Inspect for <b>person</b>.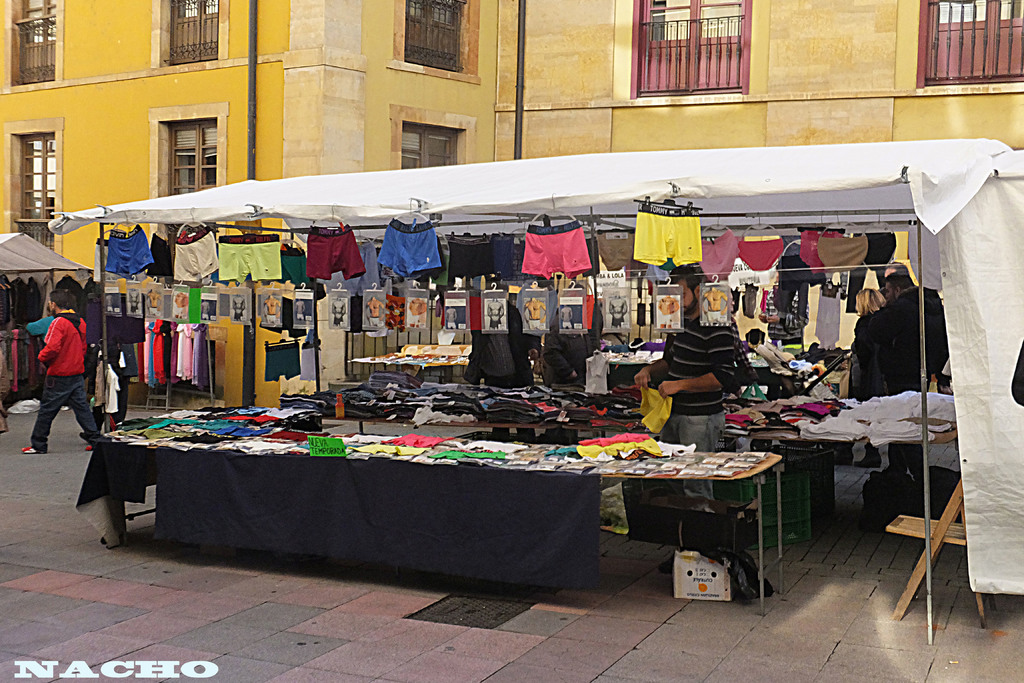
Inspection: x1=410 y1=297 x2=426 y2=329.
